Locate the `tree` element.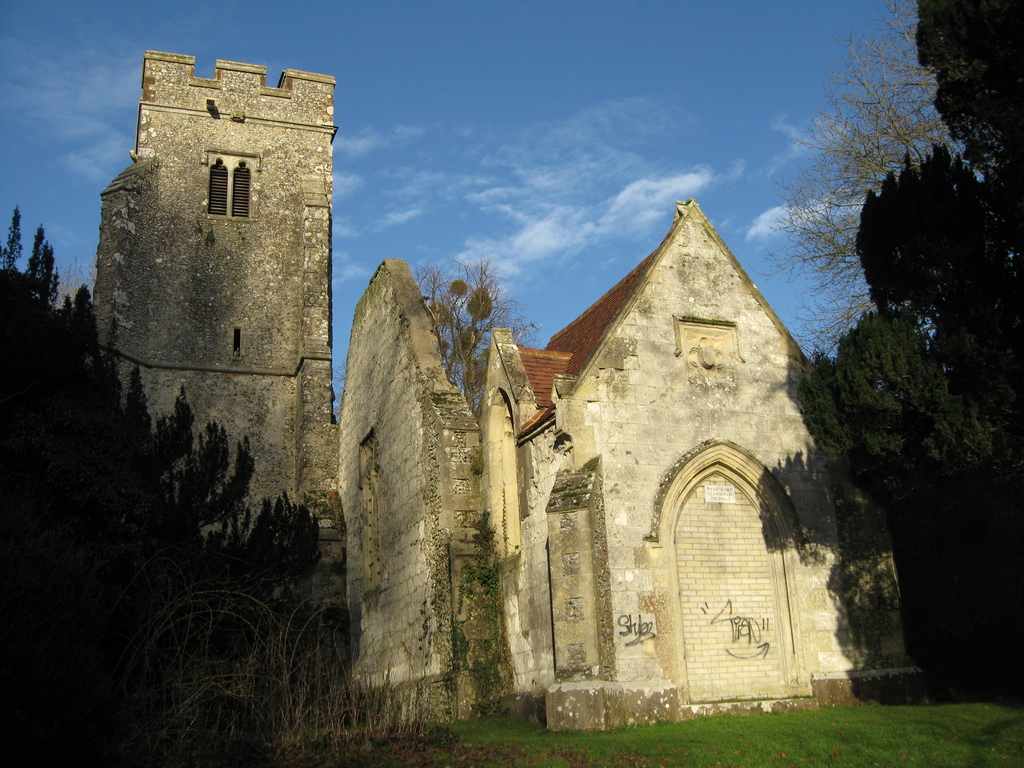
Element bbox: BBox(792, 0, 1023, 696).
